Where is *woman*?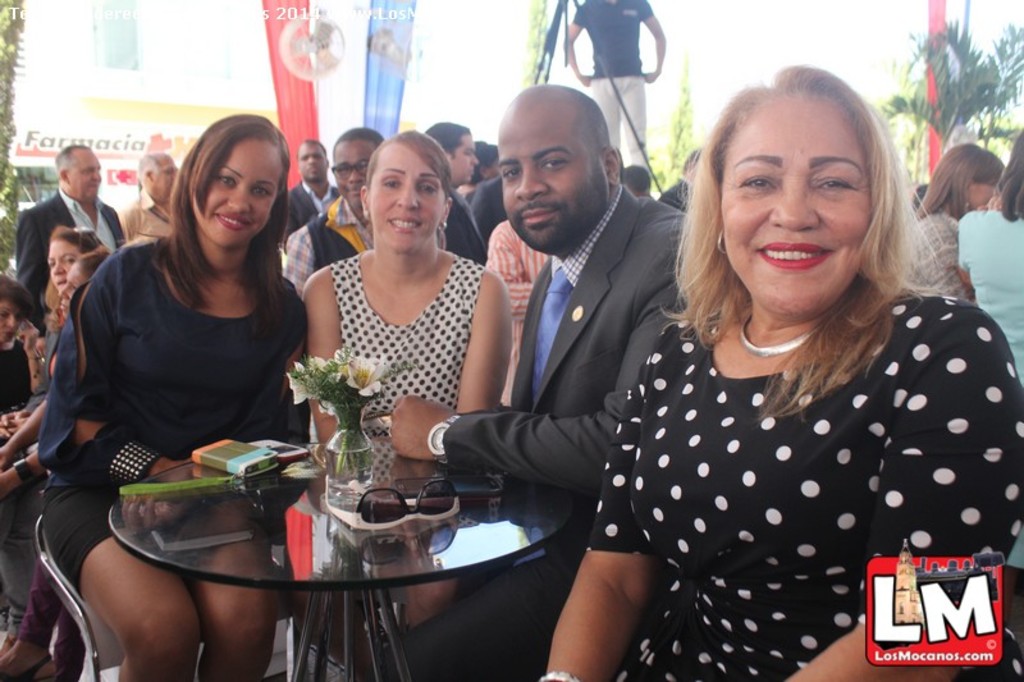
<region>892, 141, 1004, 303</region>.
